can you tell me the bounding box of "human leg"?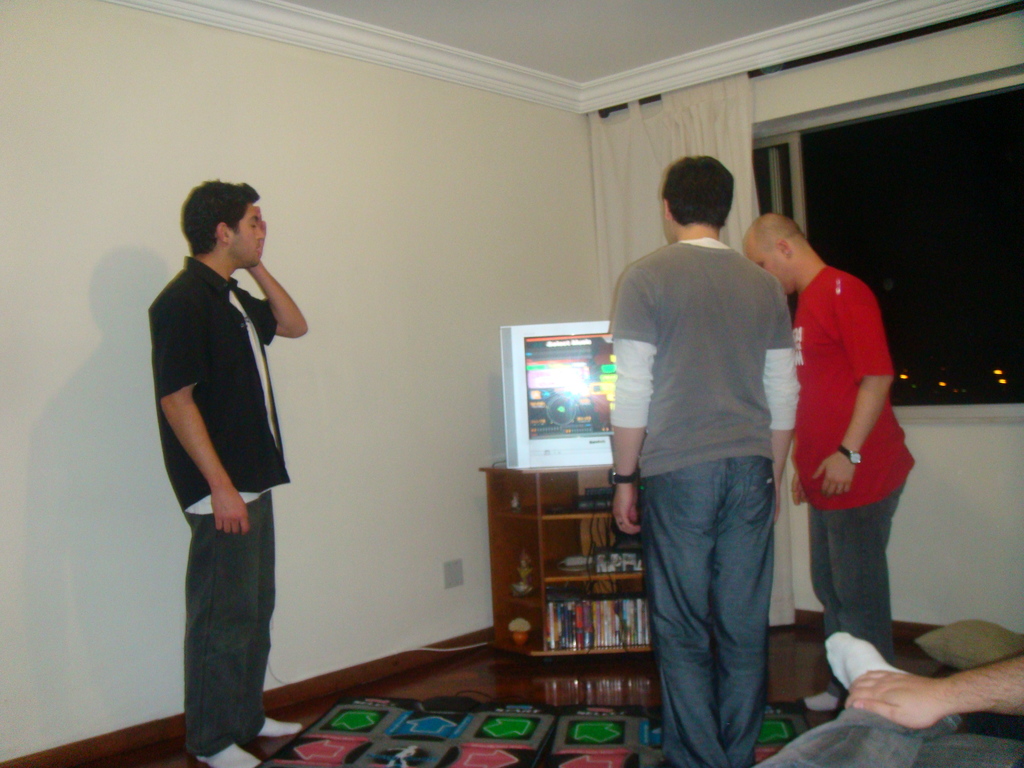
BBox(830, 478, 904, 659).
